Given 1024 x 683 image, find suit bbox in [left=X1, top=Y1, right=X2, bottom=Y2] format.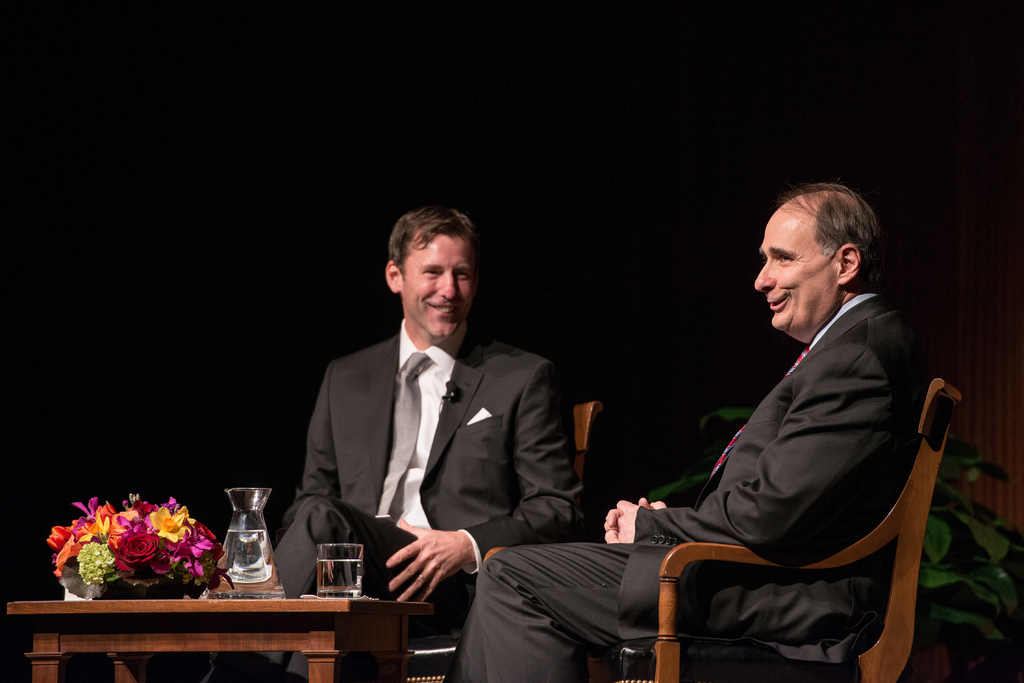
[left=274, top=250, right=599, bottom=633].
